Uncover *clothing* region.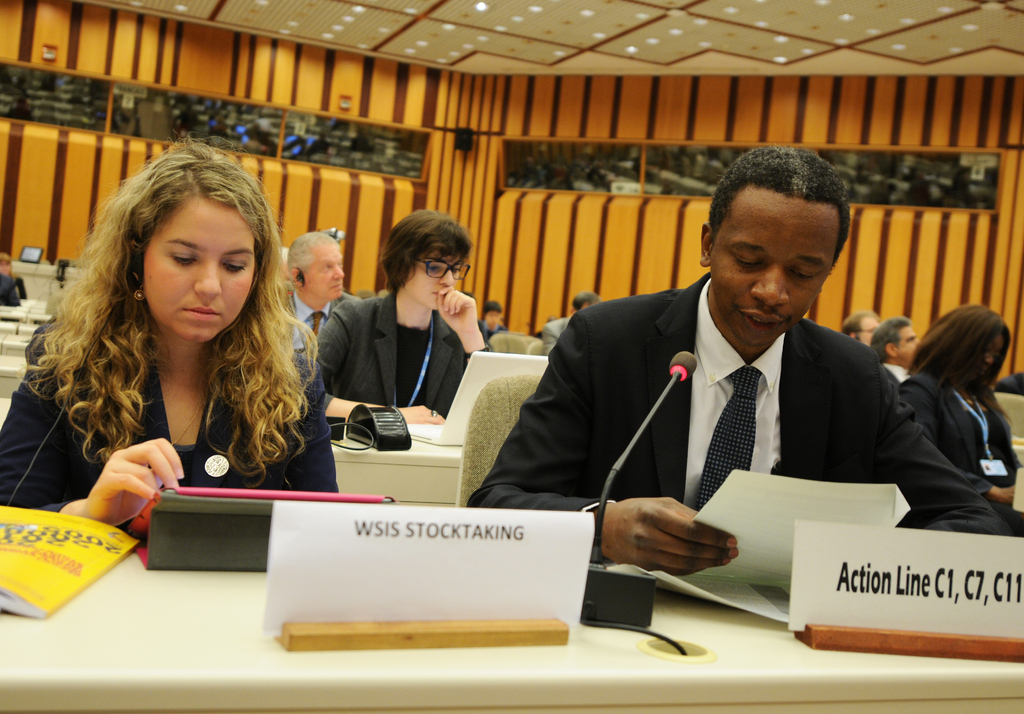
Uncovered: <bbox>0, 323, 342, 539</bbox>.
